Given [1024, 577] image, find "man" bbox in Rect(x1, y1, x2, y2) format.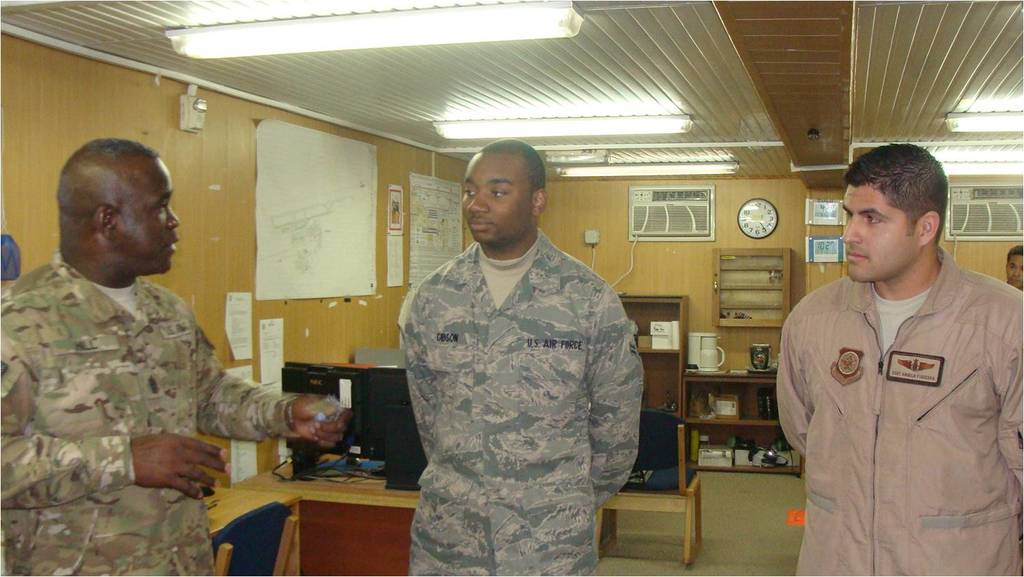
Rect(394, 140, 644, 576).
